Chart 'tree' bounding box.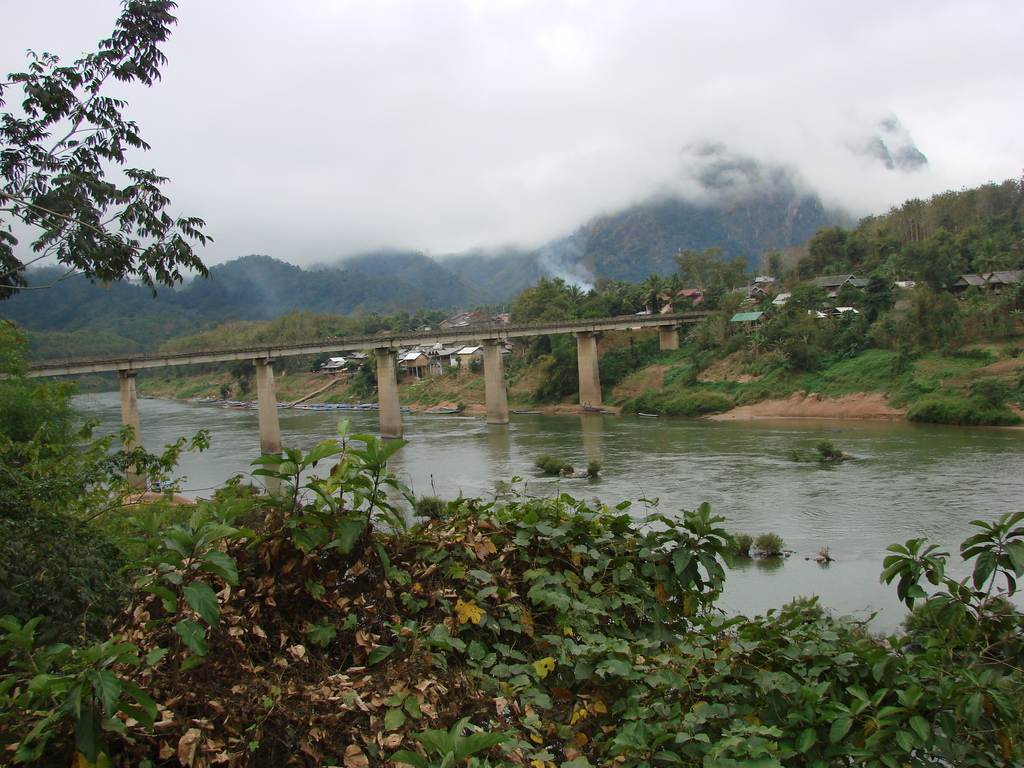
Charted: <box>0,0,214,301</box>.
